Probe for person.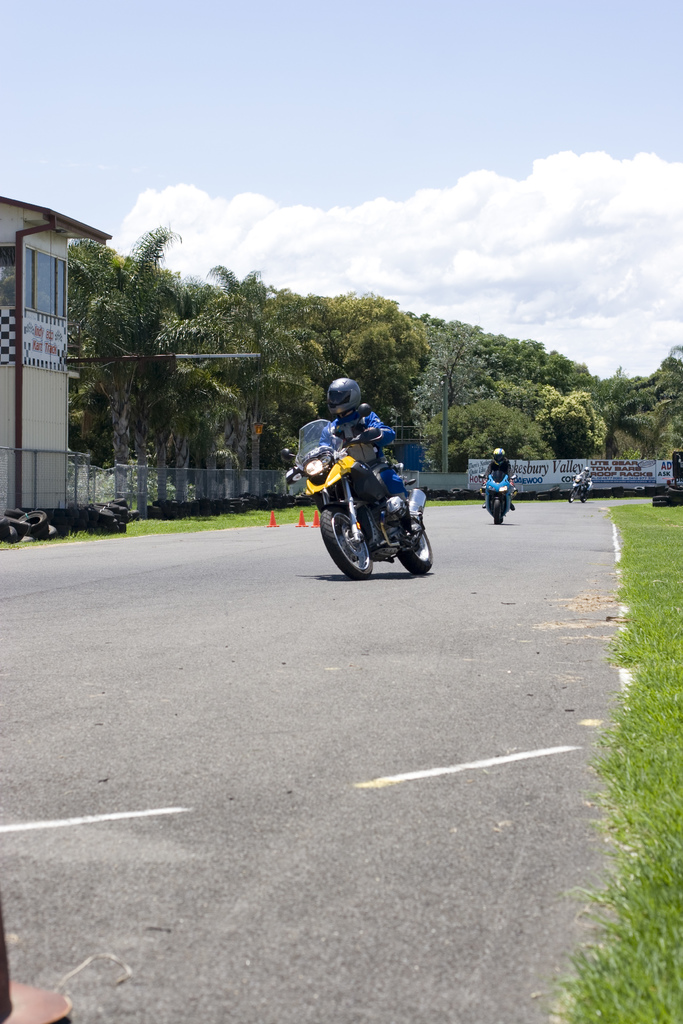
Probe result: (479, 438, 517, 514).
